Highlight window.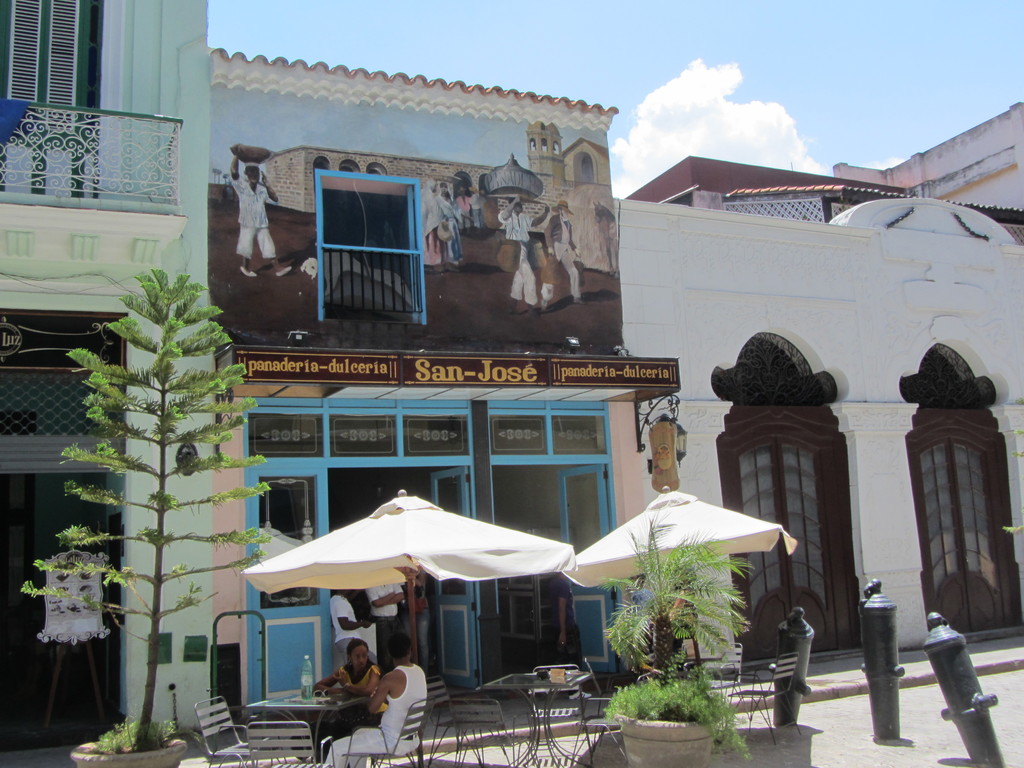
Highlighted region: <box>246,412,326,458</box>.
